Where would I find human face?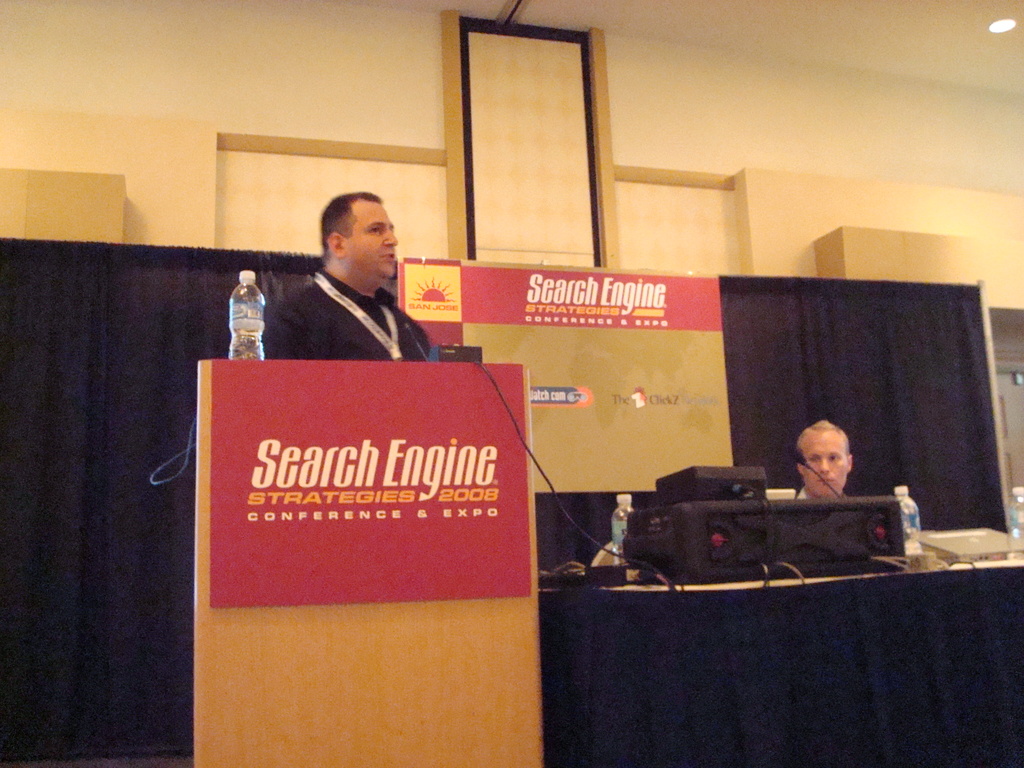
At select_region(344, 201, 401, 275).
